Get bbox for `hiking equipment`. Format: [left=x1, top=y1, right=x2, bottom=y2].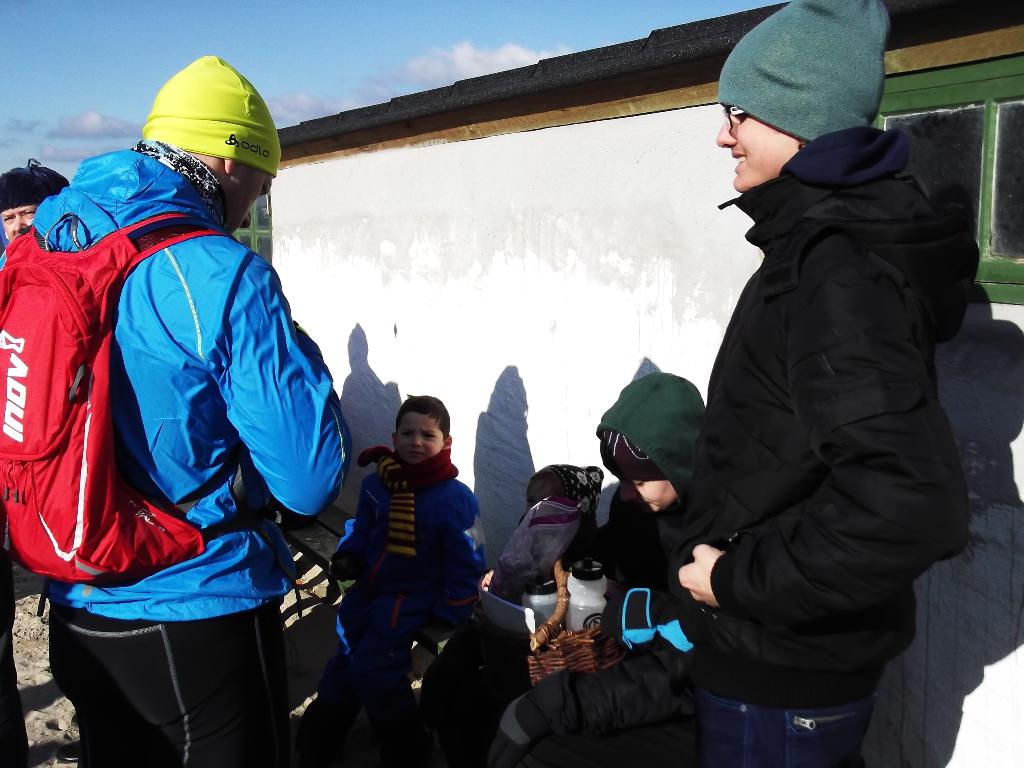
[left=0, top=210, right=281, bottom=613].
